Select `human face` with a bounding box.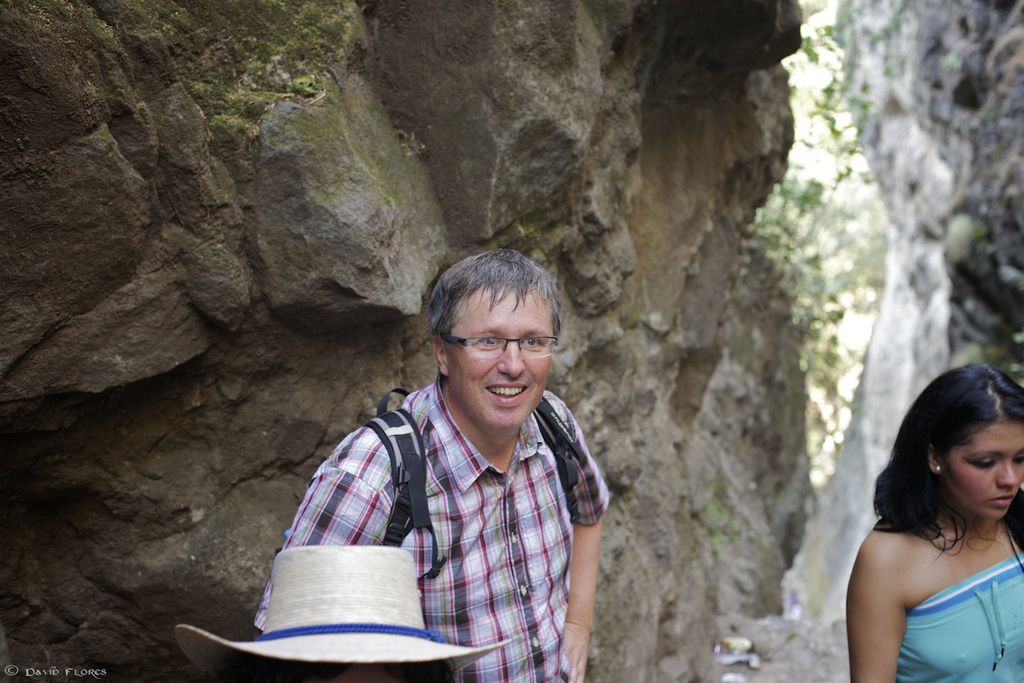
941, 421, 1023, 521.
